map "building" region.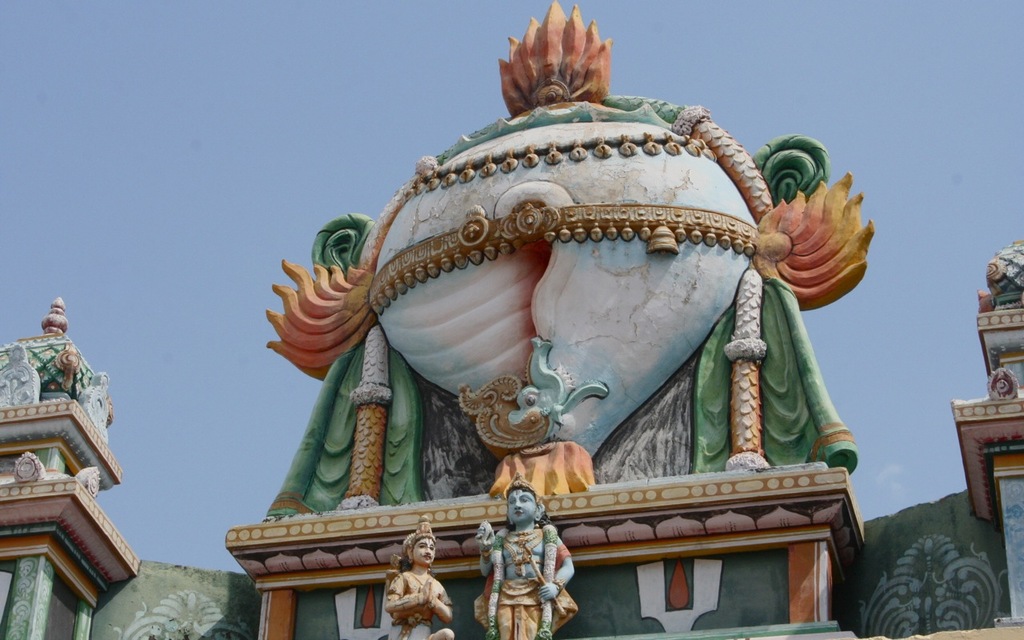
Mapped to {"x1": 0, "y1": 1, "x2": 1023, "y2": 639}.
